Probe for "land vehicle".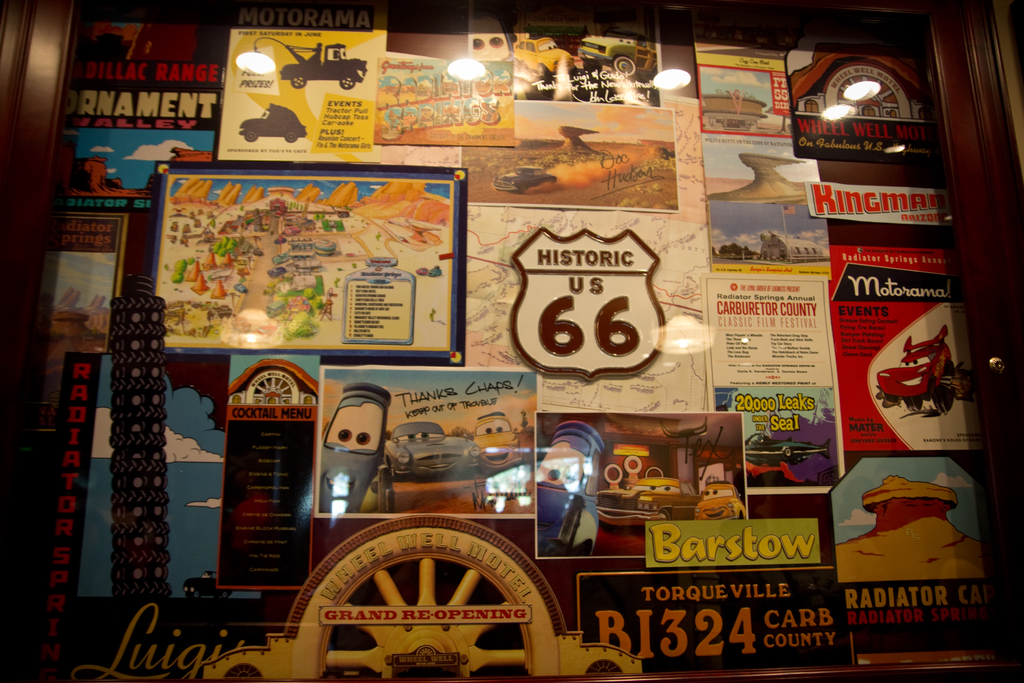
Probe result: bbox=[237, 103, 306, 139].
